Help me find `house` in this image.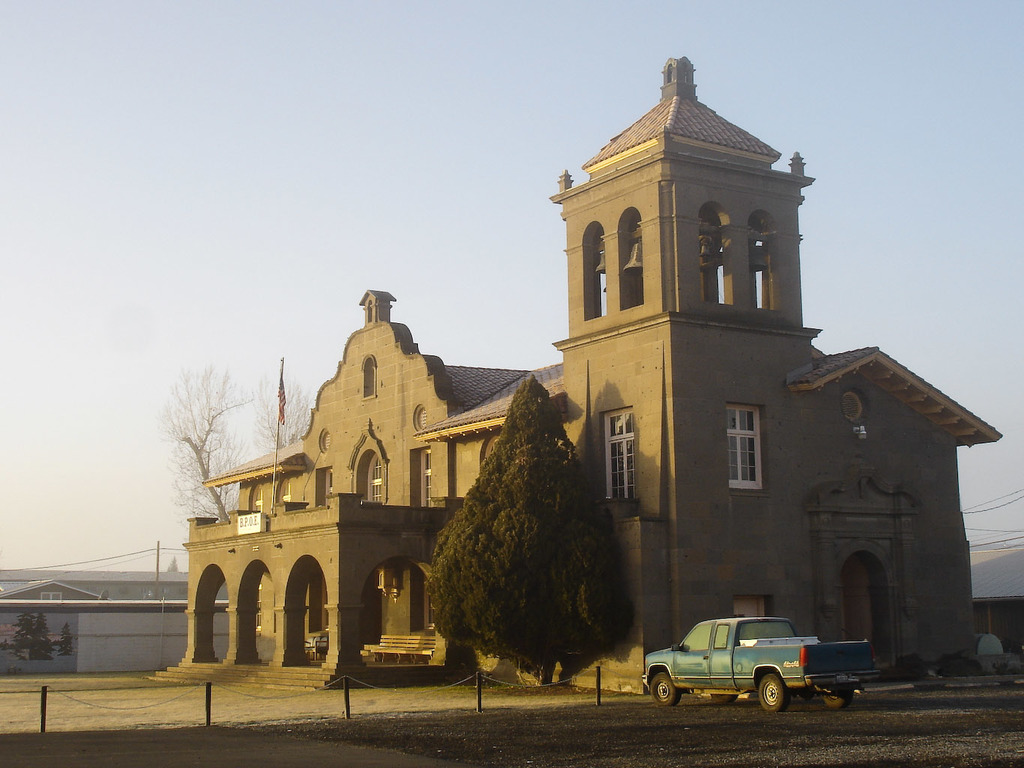
Found it: crop(182, 55, 1000, 695).
